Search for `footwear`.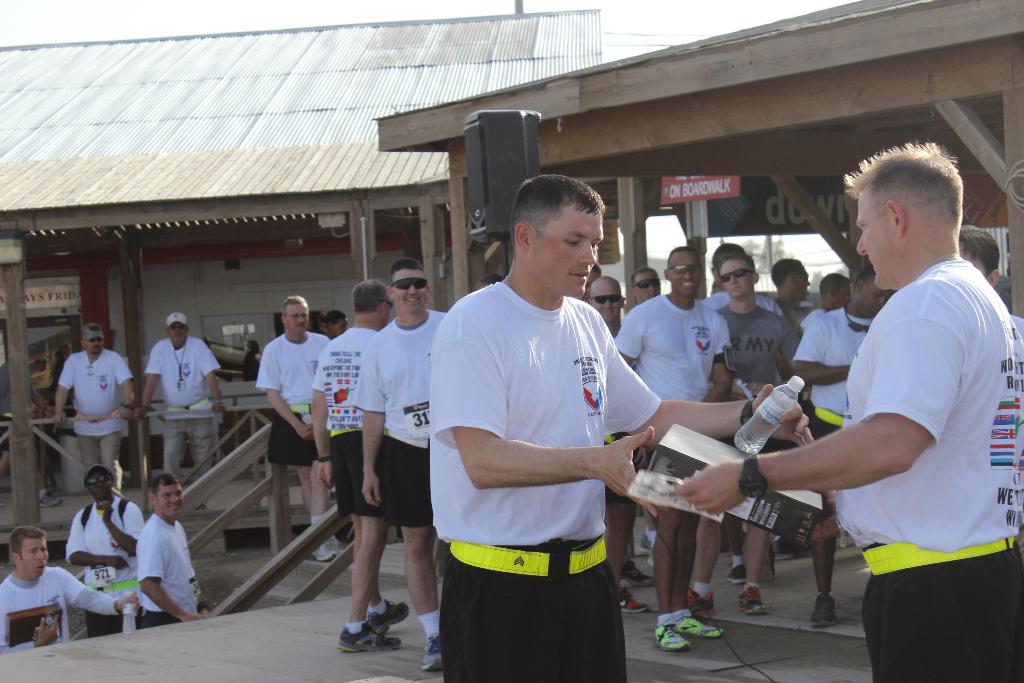
Found at <bbox>616, 582, 648, 613</bbox>.
